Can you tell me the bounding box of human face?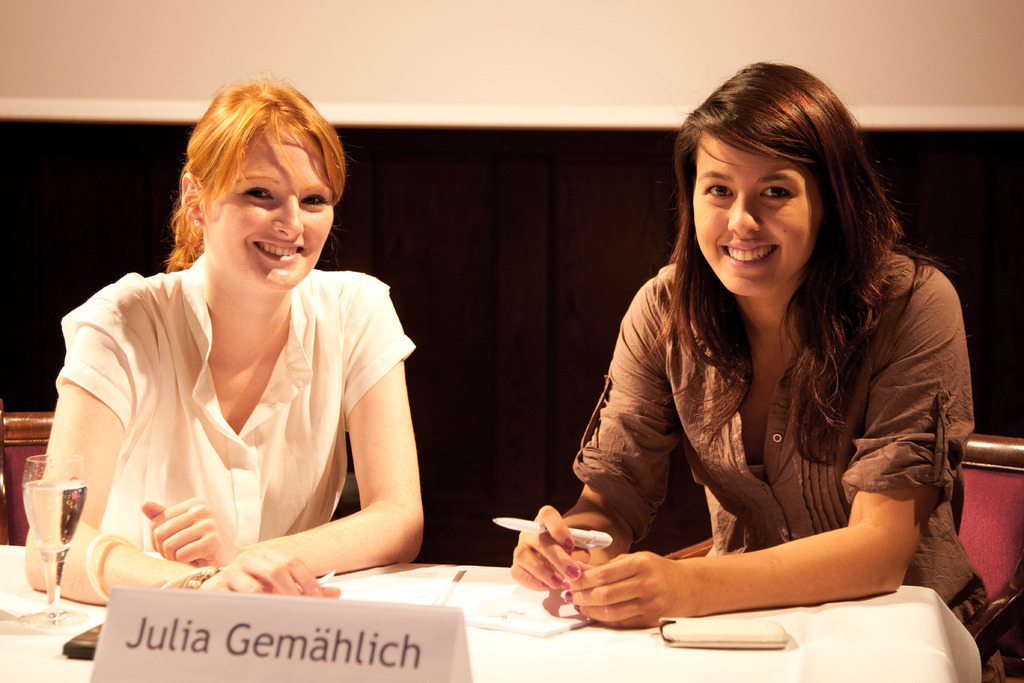
x1=204, y1=123, x2=332, y2=293.
